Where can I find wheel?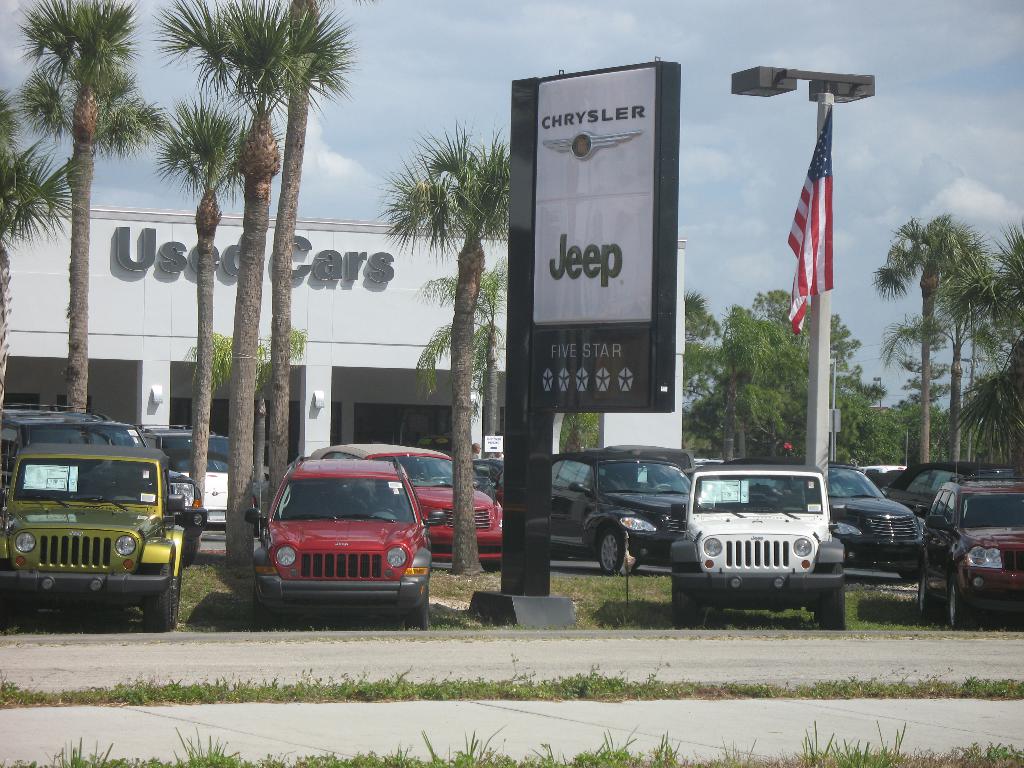
You can find it at x1=401, y1=588, x2=430, y2=636.
